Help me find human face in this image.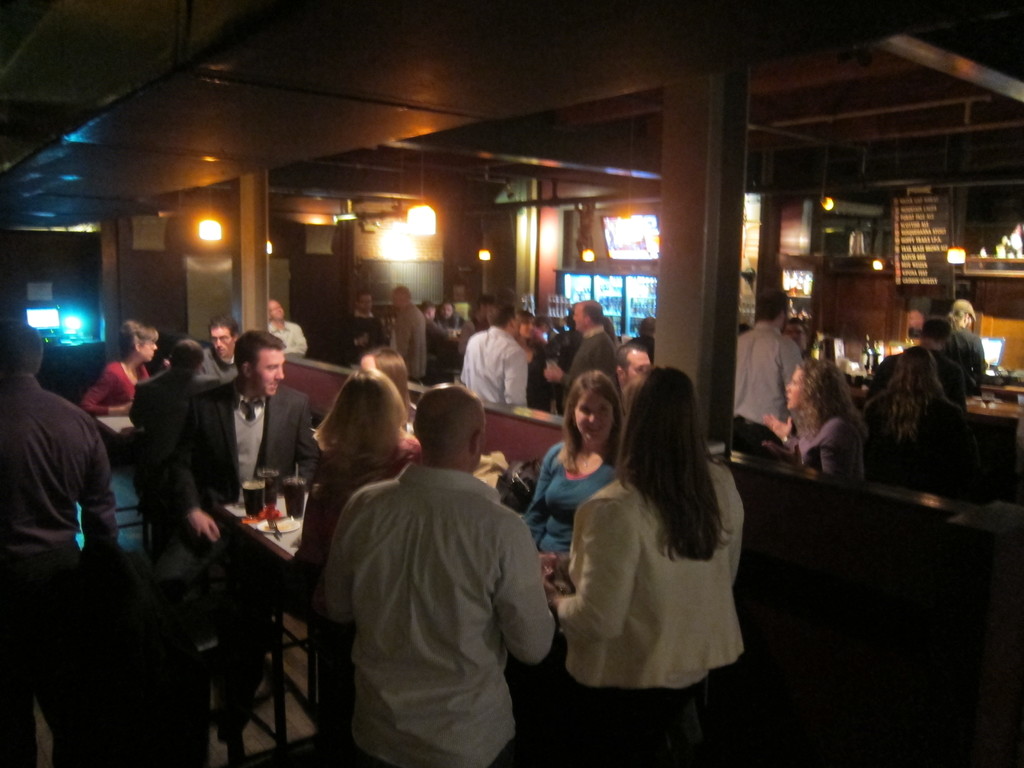
Found it: [620, 357, 648, 393].
